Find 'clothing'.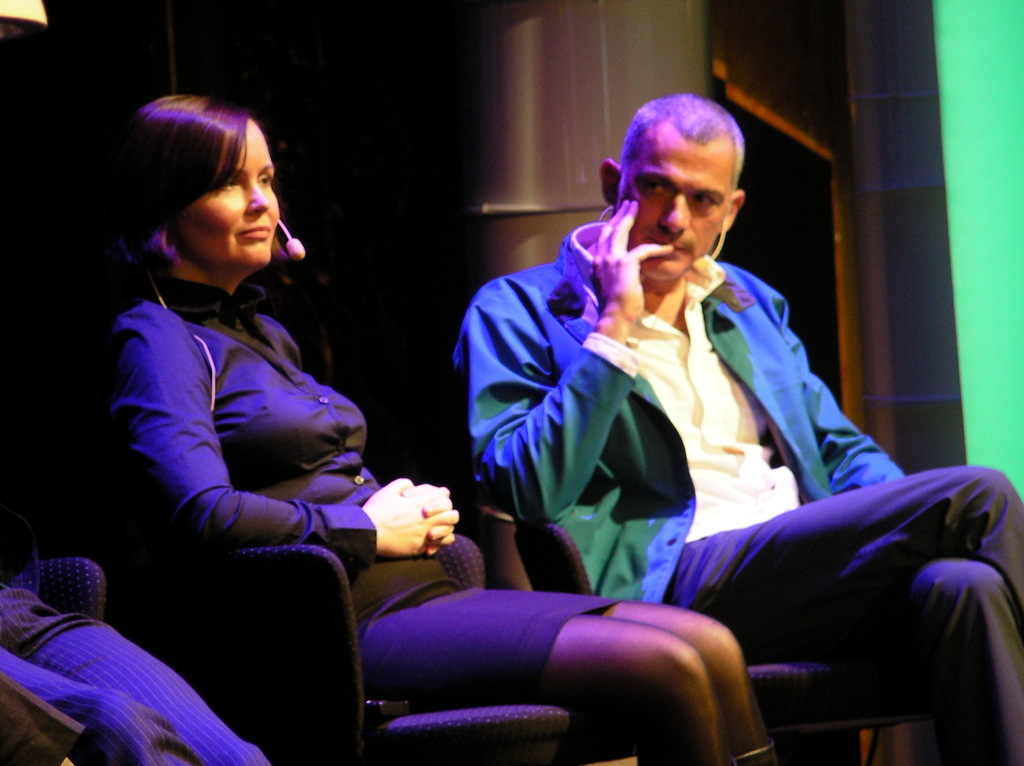
<region>120, 257, 609, 704</region>.
